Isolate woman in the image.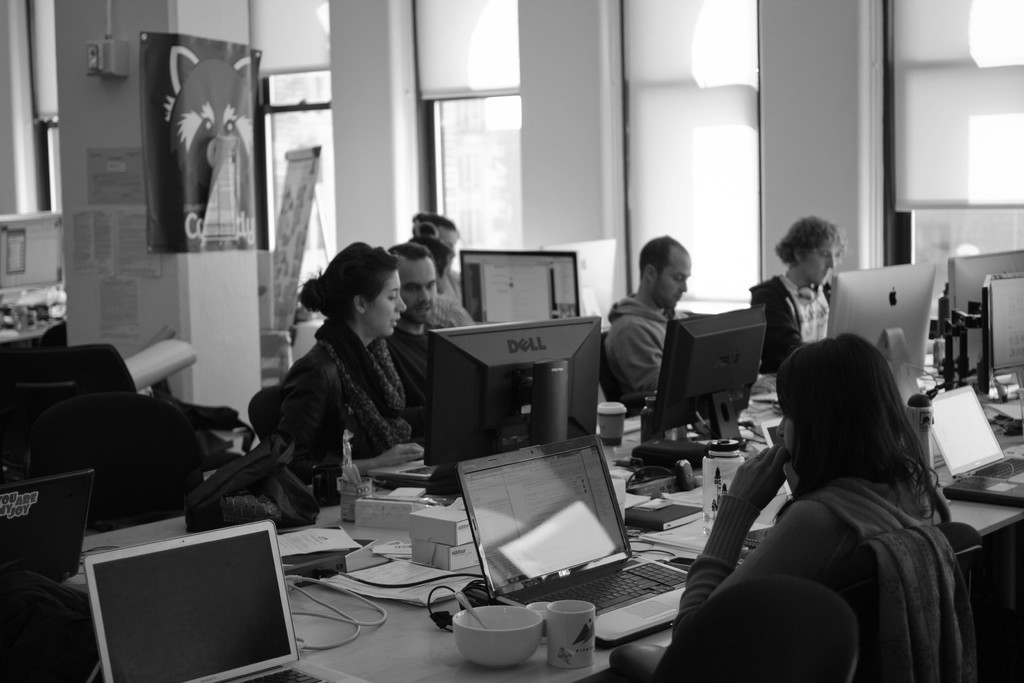
Isolated region: bbox=(278, 240, 419, 504).
